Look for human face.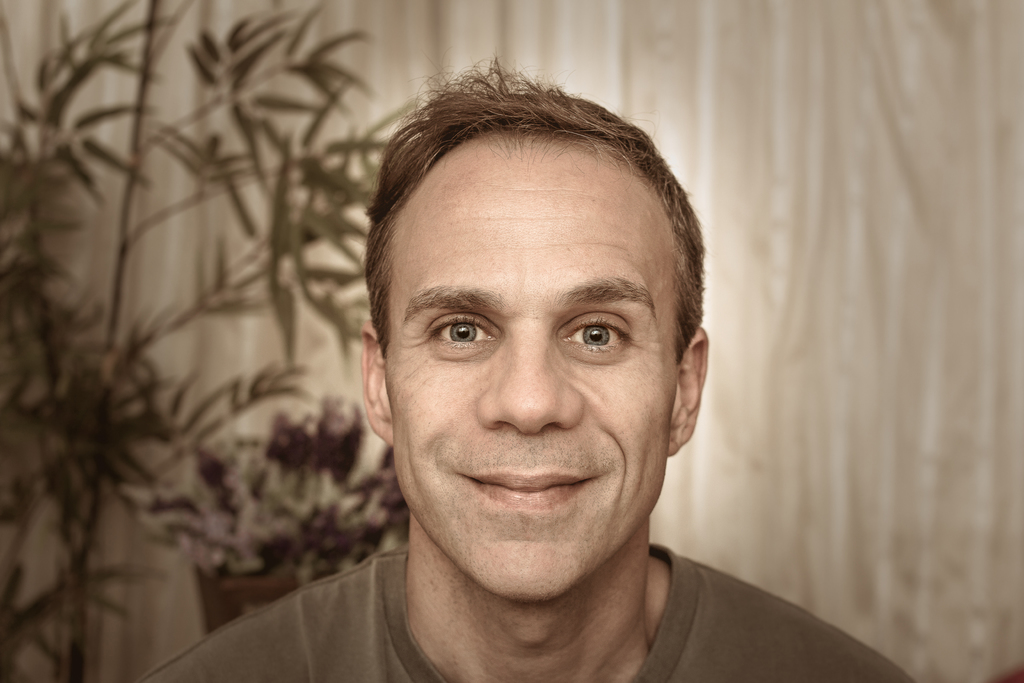
Found: x1=385 y1=152 x2=685 y2=600.
